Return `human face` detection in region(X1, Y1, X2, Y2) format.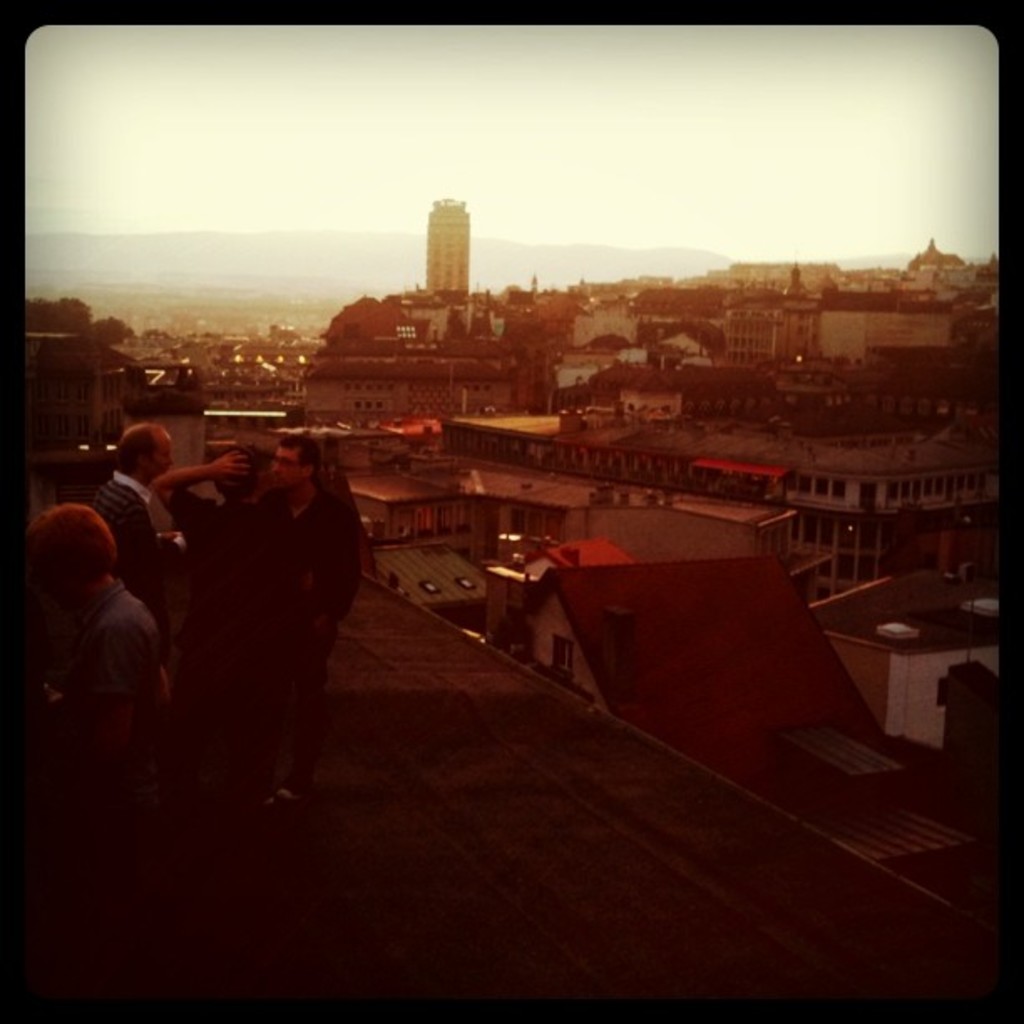
region(273, 443, 305, 484).
